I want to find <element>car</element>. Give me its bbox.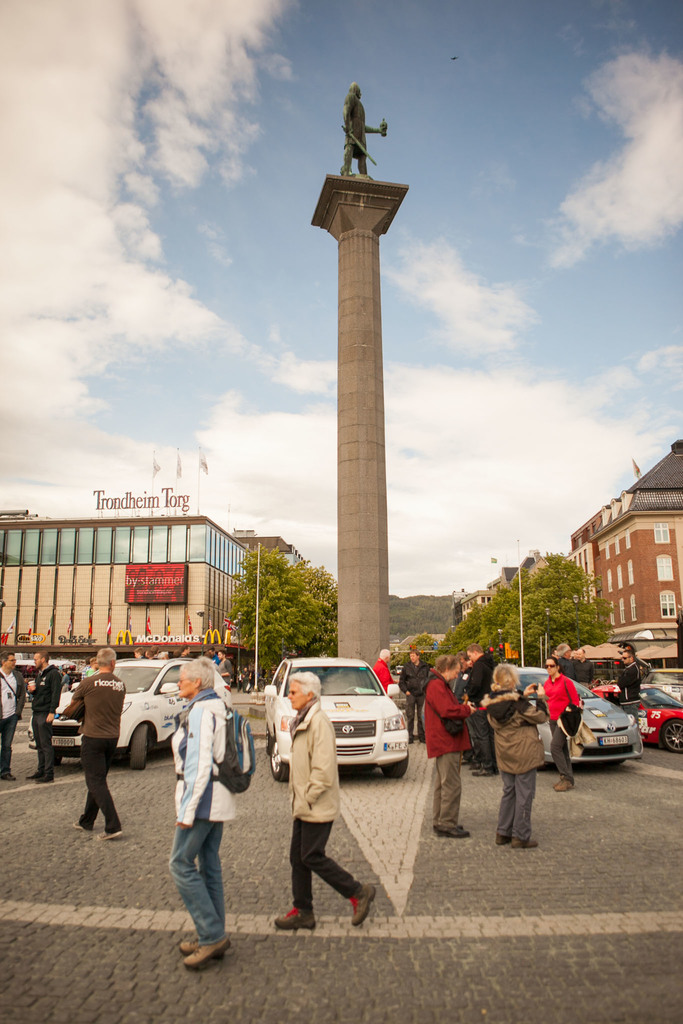
(262,655,409,783).
